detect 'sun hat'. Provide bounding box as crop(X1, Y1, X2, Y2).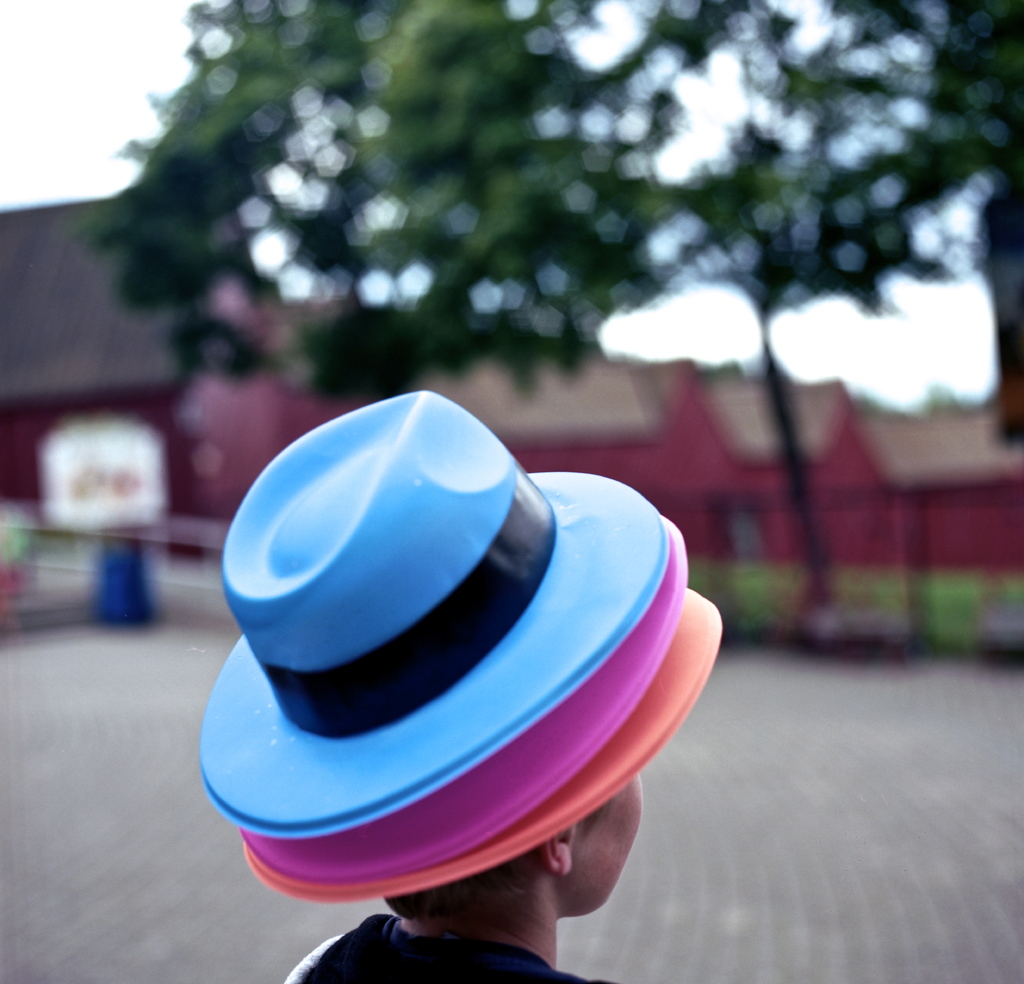
crop(230, 512, 683, 876).
